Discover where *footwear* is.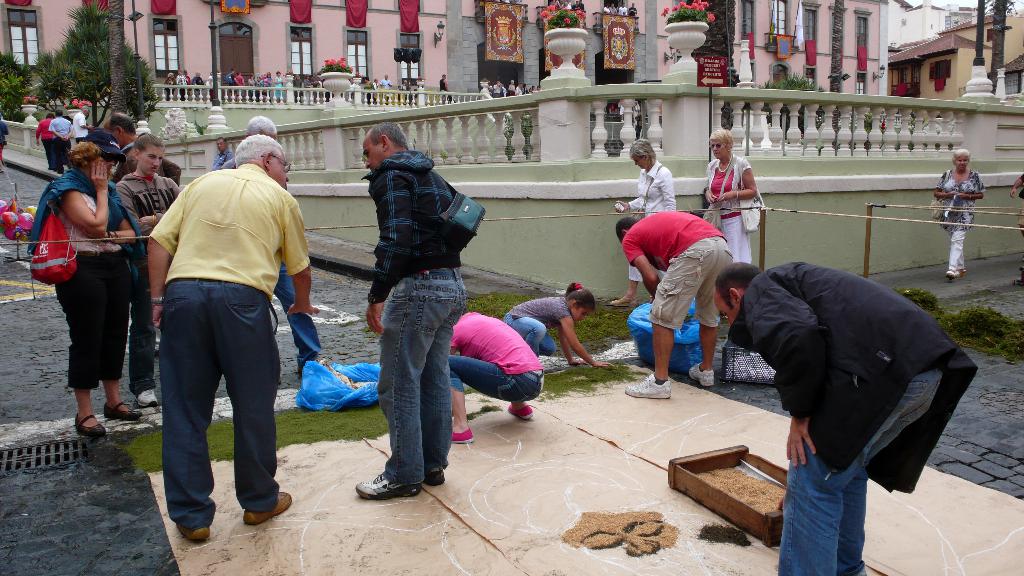
Discovered at detection(241, 488, 293, 525).
